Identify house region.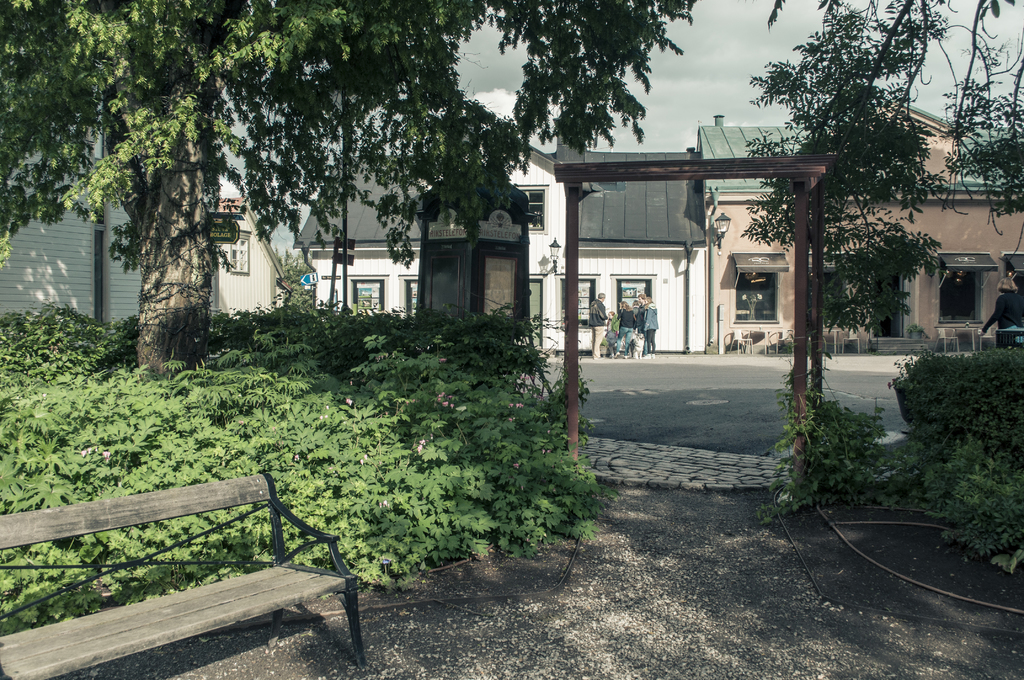
Region: [x1=582, y1=142, x2=701, y2=344].
